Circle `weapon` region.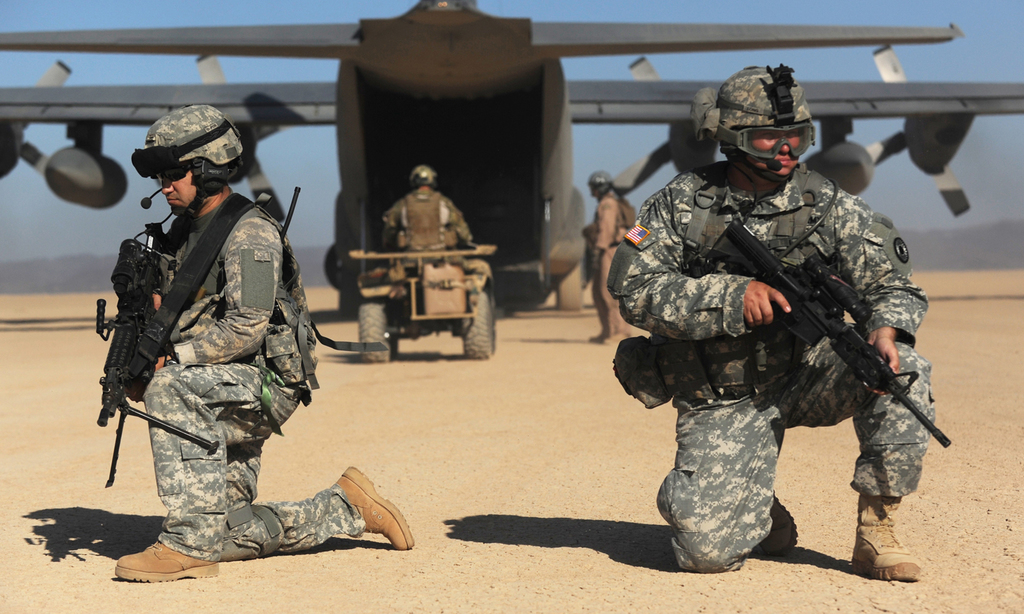
Region: 95 217 169 426.
